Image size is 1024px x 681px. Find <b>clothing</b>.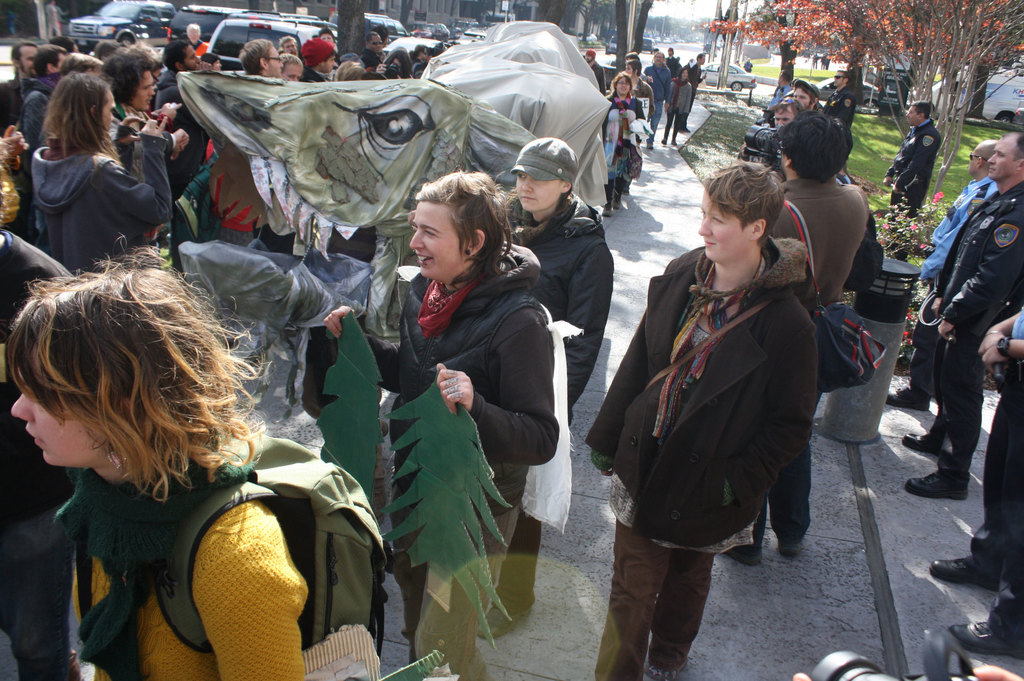
bbox(883, 115, 941, 216).
